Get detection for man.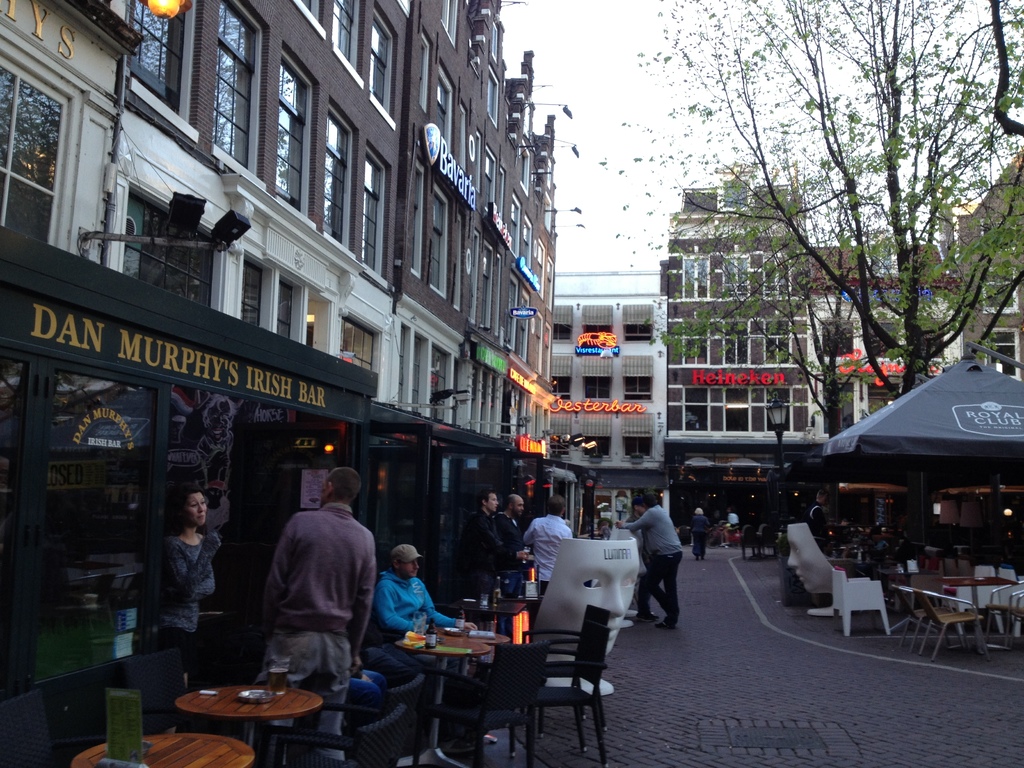
Detection: l=527, t=493, r=573, b=595.
